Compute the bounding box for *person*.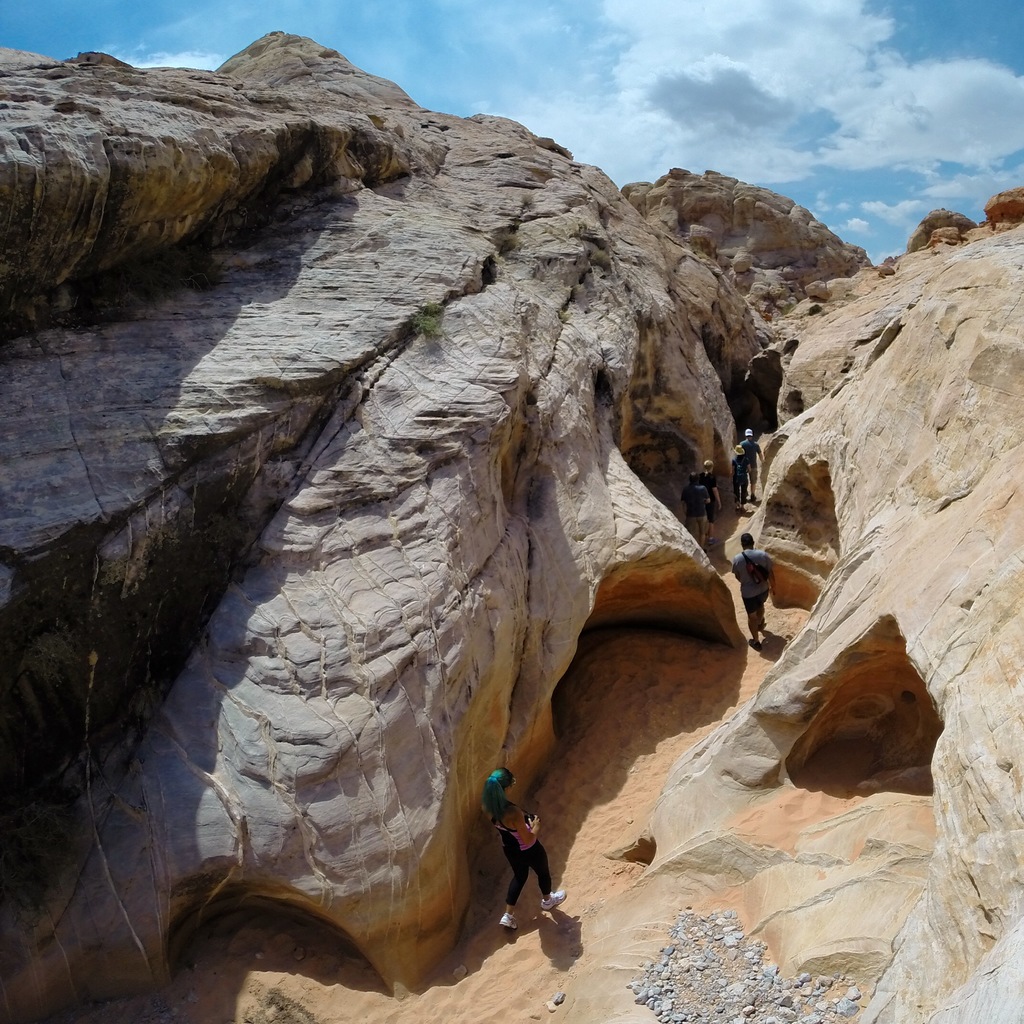
Rect(733, 528, 779, 653).
